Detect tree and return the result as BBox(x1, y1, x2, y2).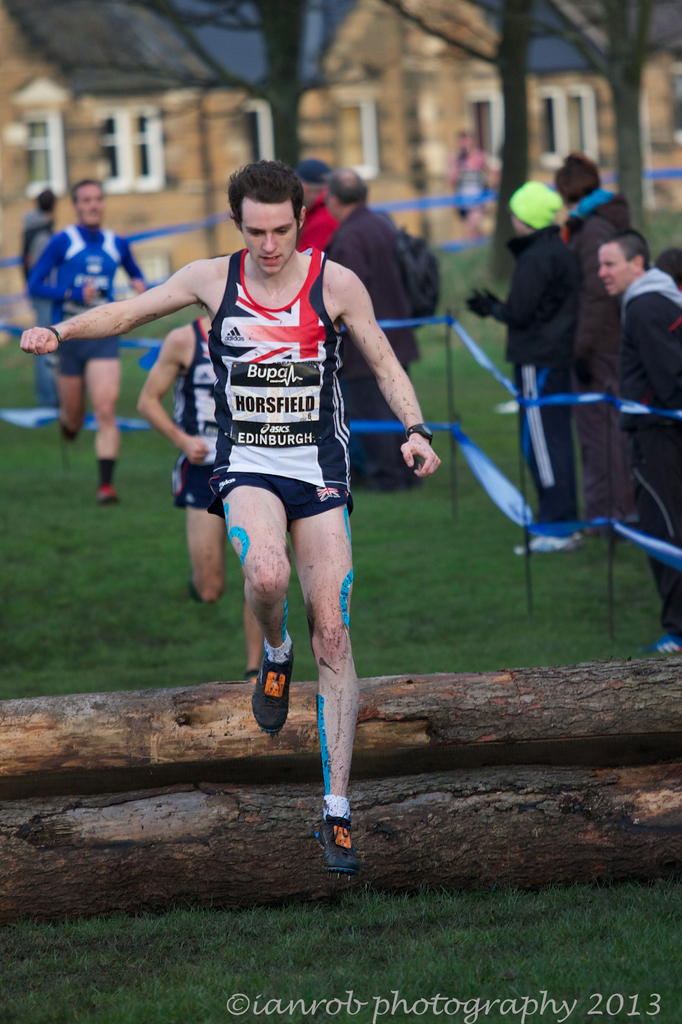
BBox(466, 0, 681, 241).
